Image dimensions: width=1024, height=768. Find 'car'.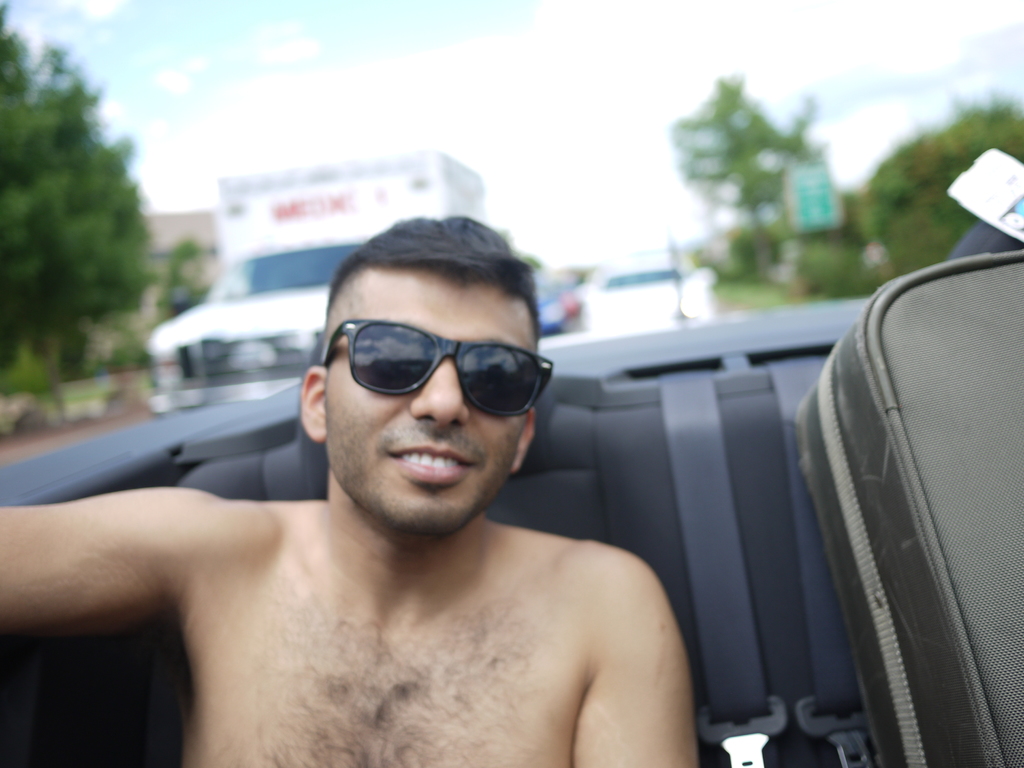
box(0, 203, 1023, 767).
